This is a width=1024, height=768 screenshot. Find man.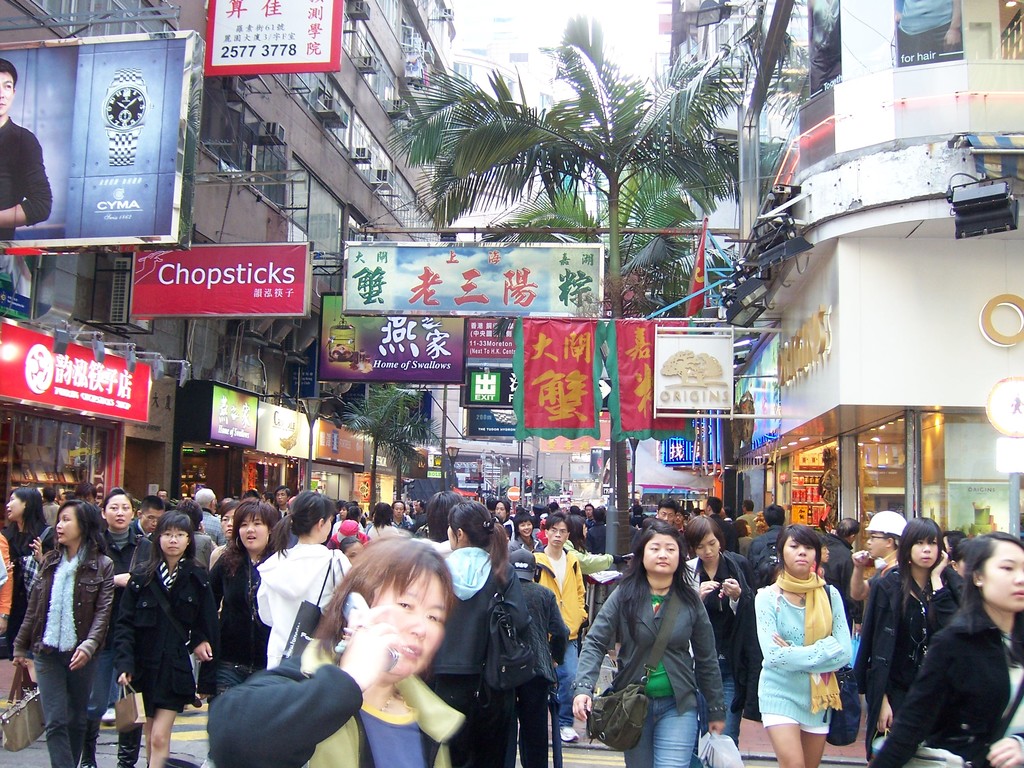
Bounding box: (584, 500, 595, 532).
